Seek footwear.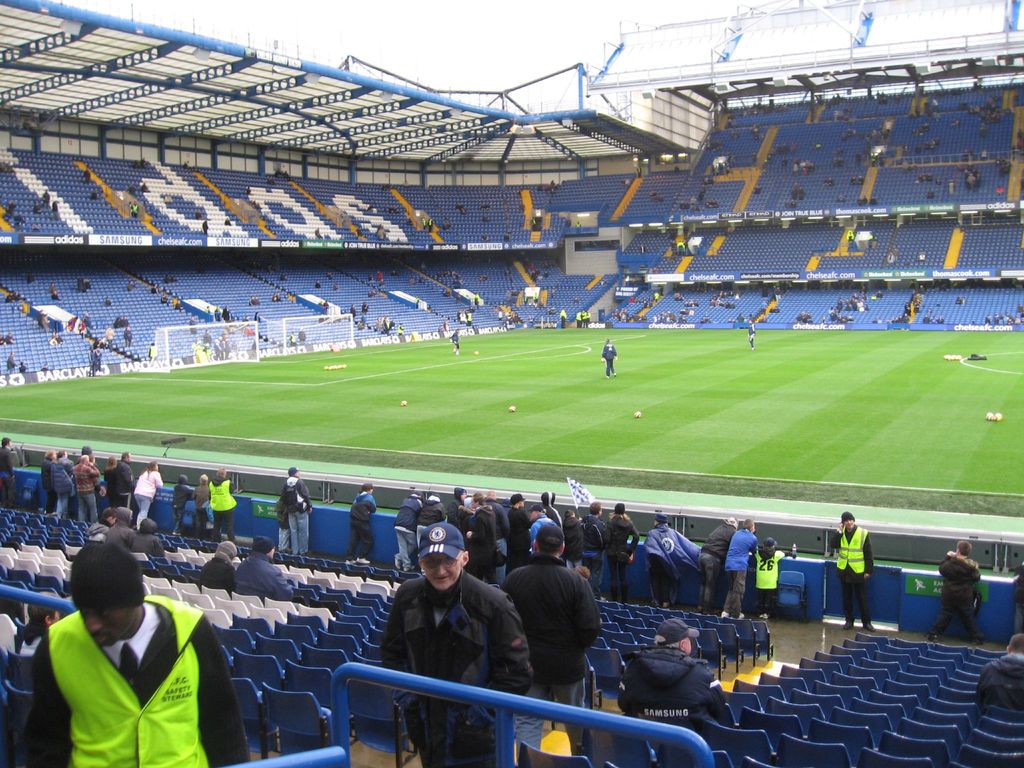
(927,634,936,641).
